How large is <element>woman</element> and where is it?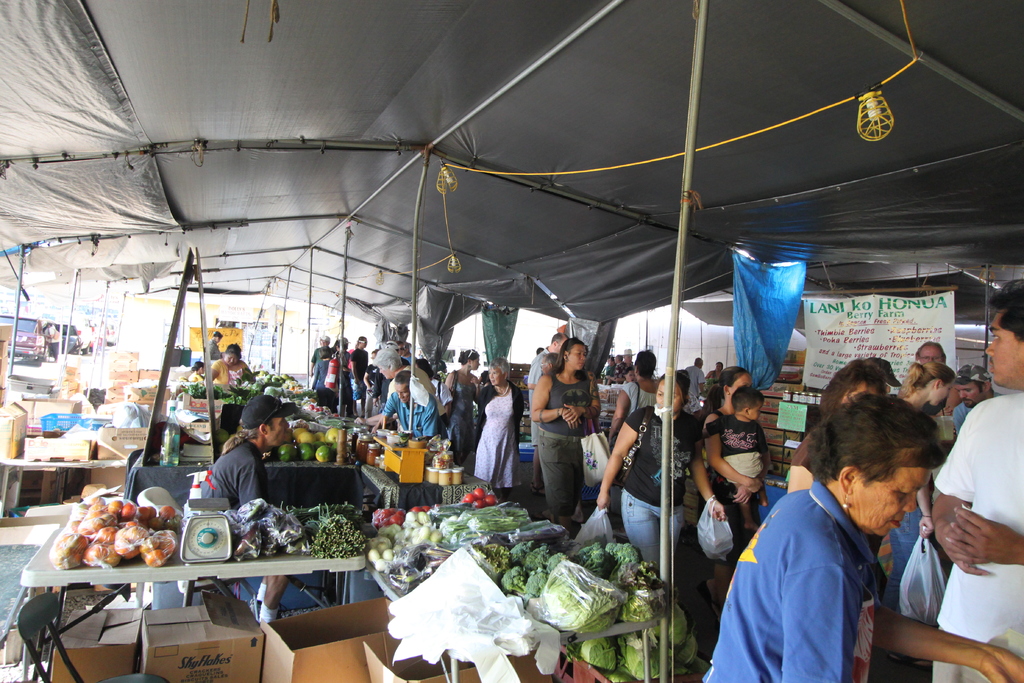
Bounding box: 464,361,518,488.
